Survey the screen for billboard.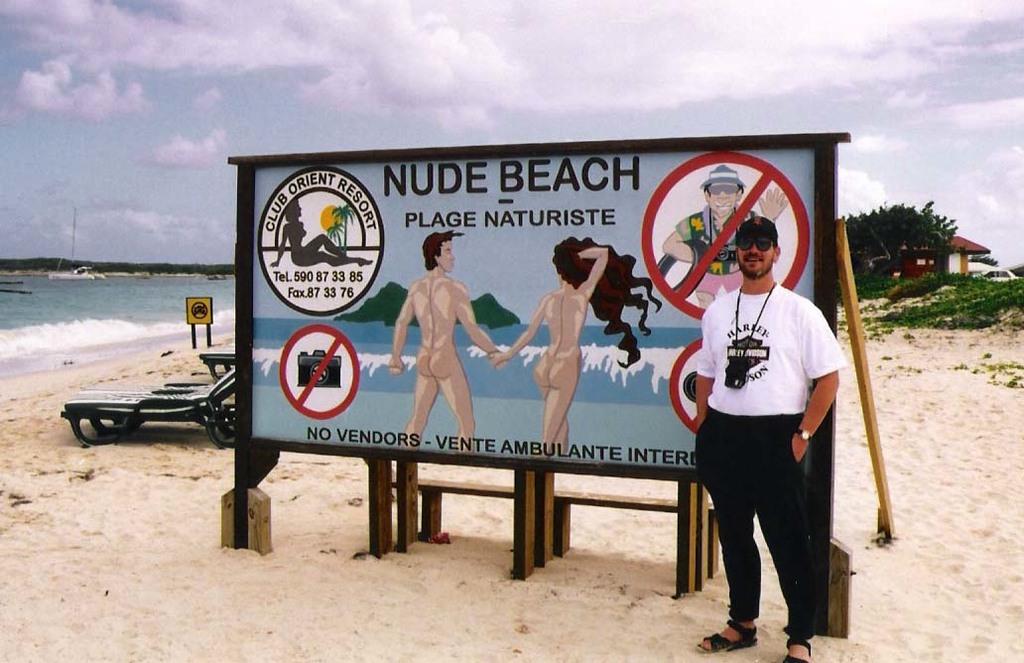
Survey found: {"left": 245, "top": 140, "right": 848, "bottom": 466}.
